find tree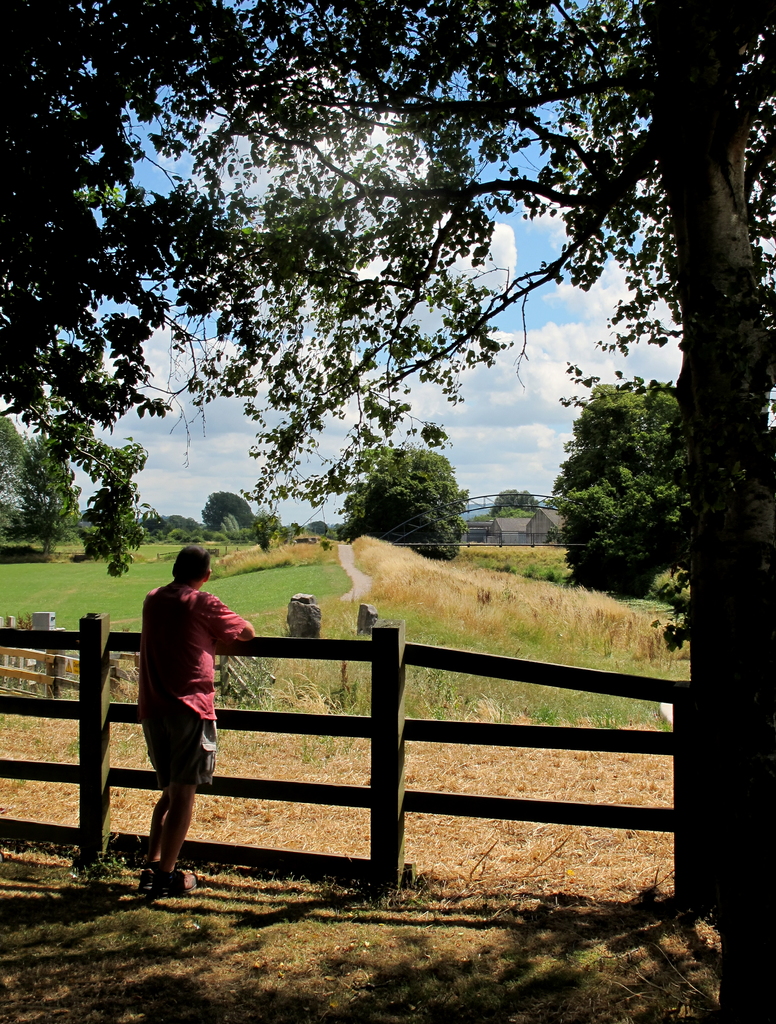
pyautogui.locateOnScreen(489, 493, 536, 510)
